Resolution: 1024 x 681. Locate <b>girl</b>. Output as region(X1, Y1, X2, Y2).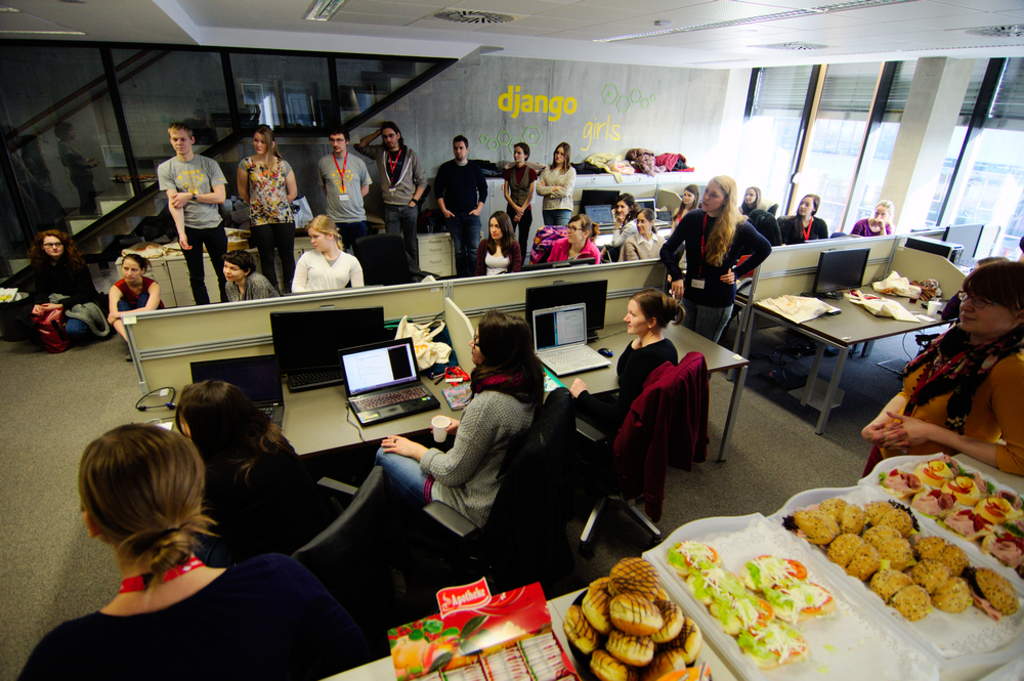
region(608, 196, 634, 242).
